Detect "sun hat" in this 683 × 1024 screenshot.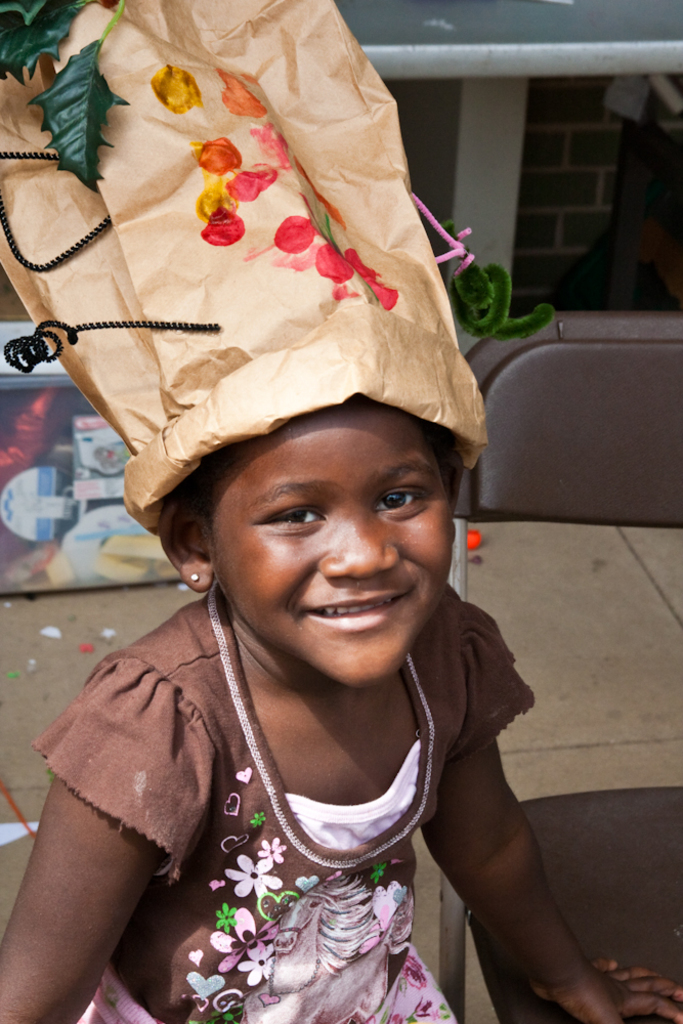
Detection: (x1=0, y1=0, x2=488, y2=476).
